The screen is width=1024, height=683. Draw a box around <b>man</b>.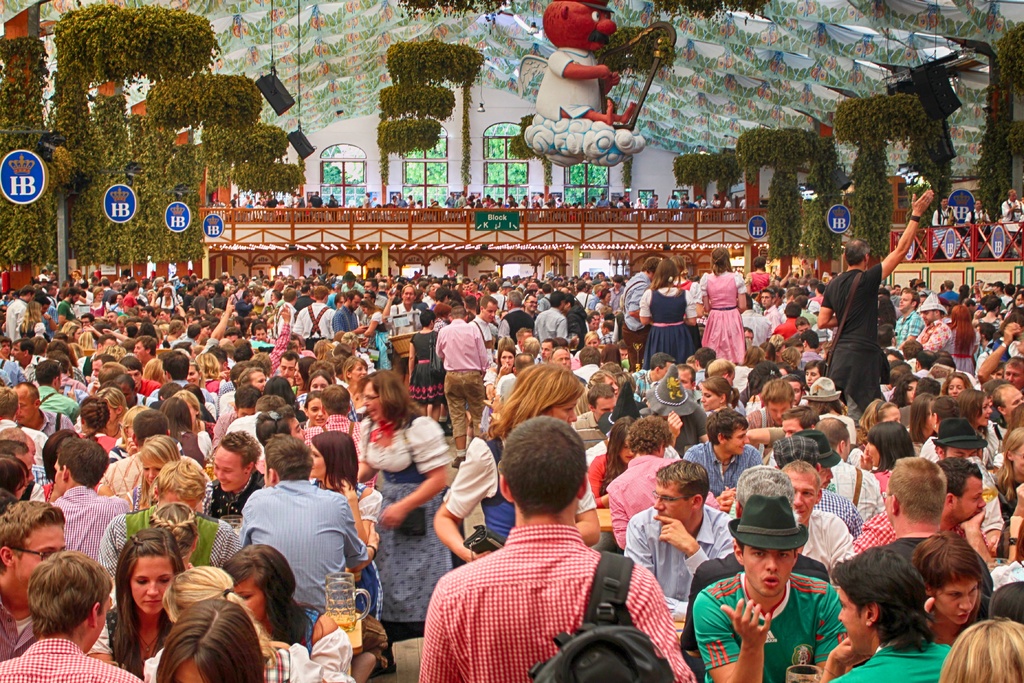
BBox(0, 548, 142, 682).
